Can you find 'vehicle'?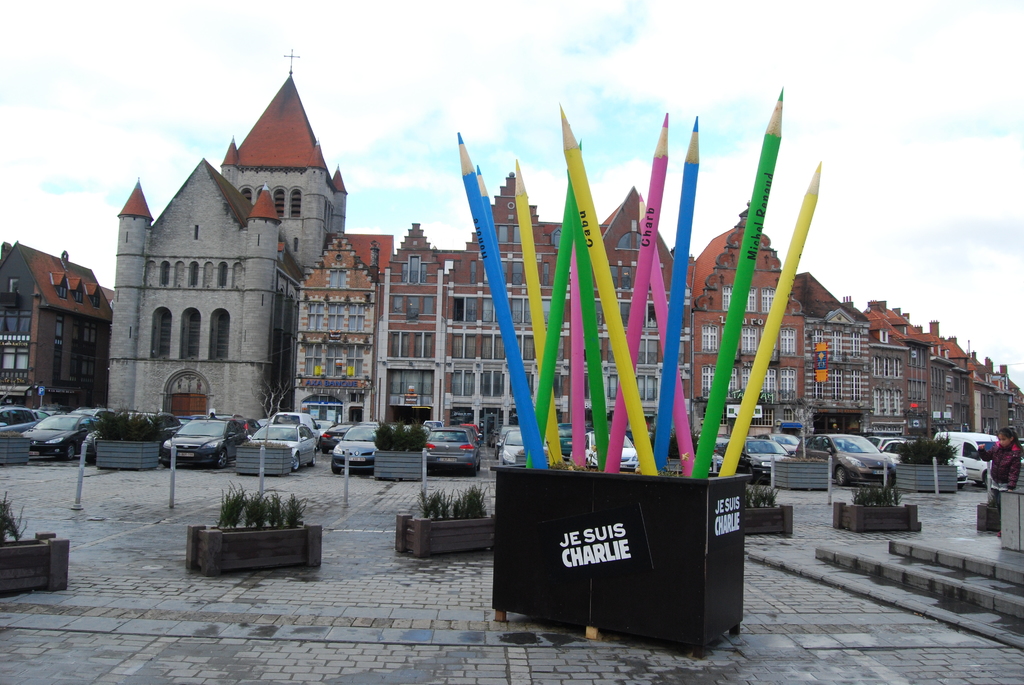
Yes, bounding box: select_region(938, 426, 998, 486).
